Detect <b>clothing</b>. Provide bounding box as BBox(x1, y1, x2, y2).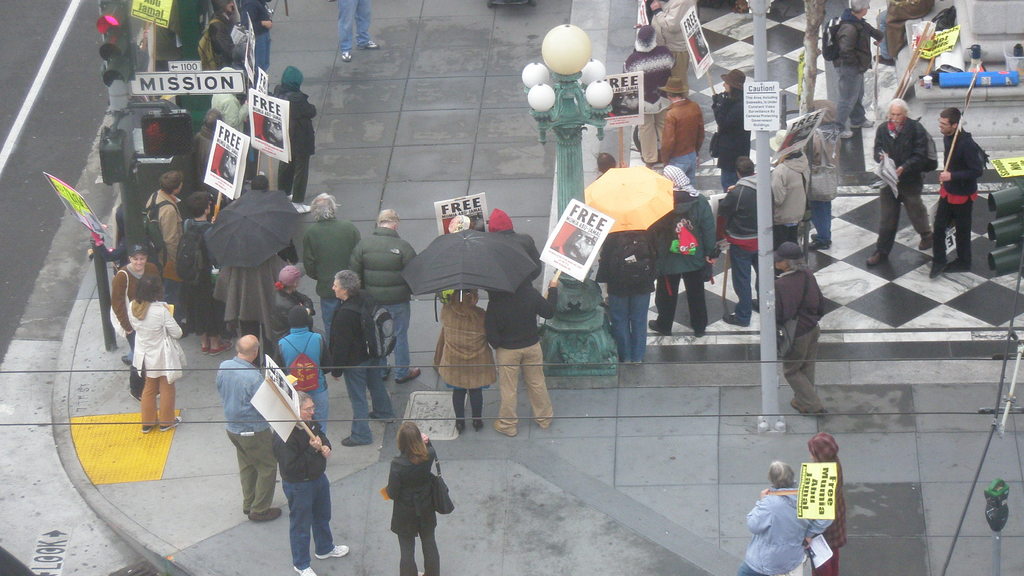
BBox(390, 442, 442, 575).
